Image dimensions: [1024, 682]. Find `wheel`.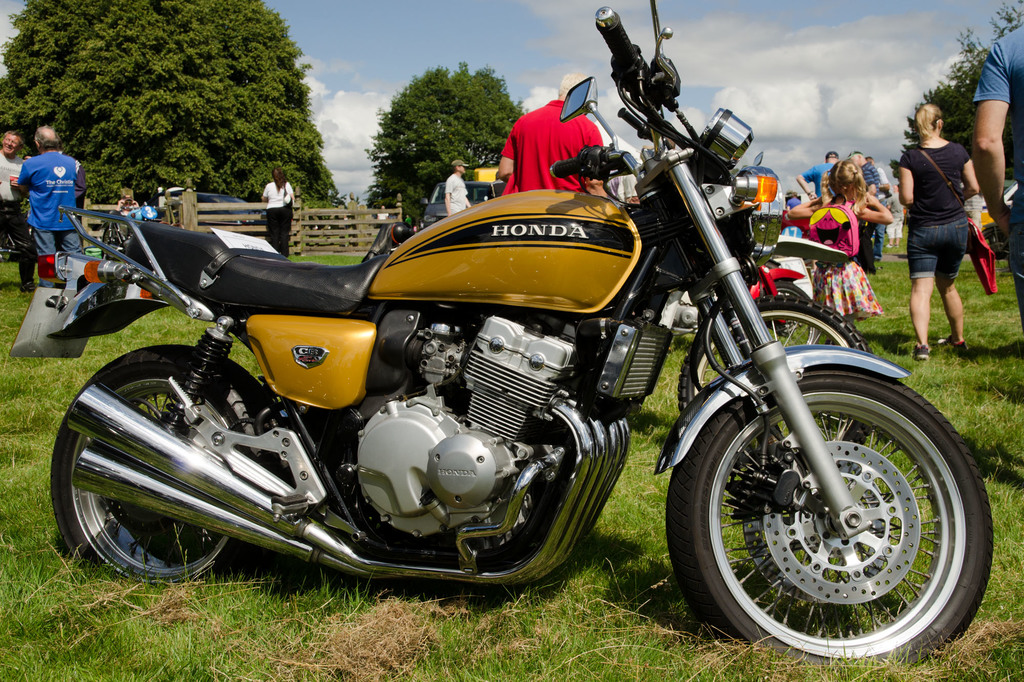
BBox(675, 299, 872, 466).
